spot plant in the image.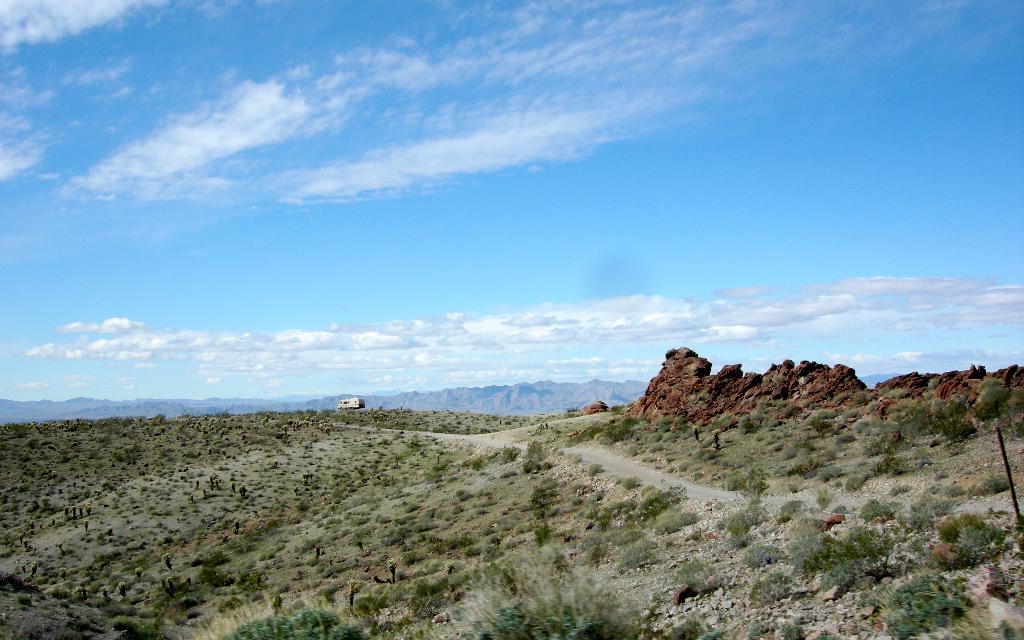
plant found at 530, 481, 559, 510.
